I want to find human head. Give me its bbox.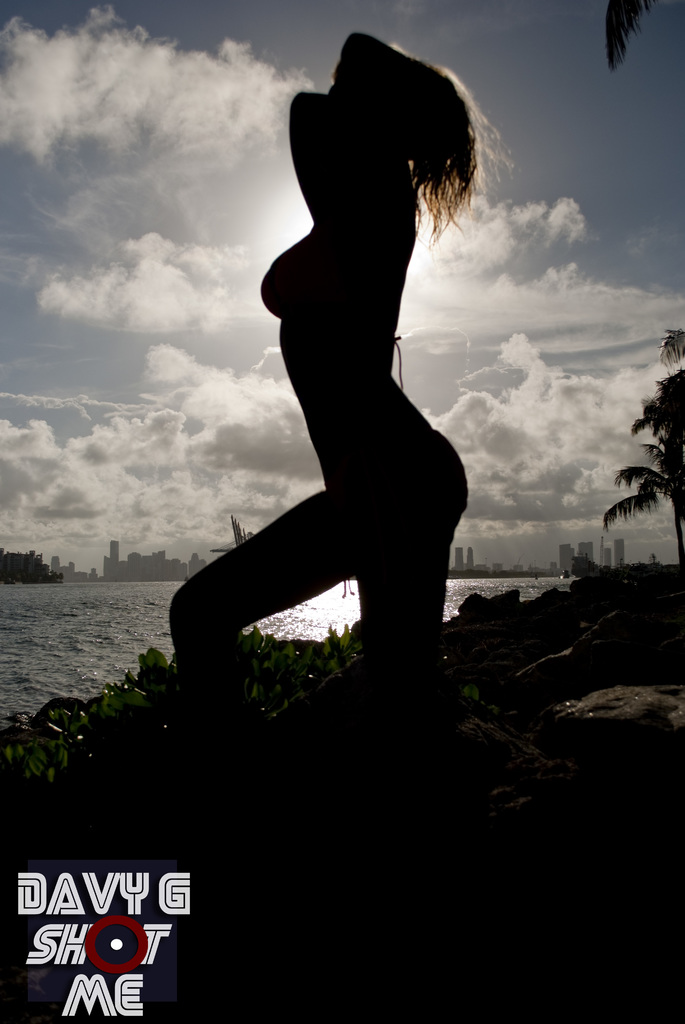
select_region(328, 49, 489, 180).
